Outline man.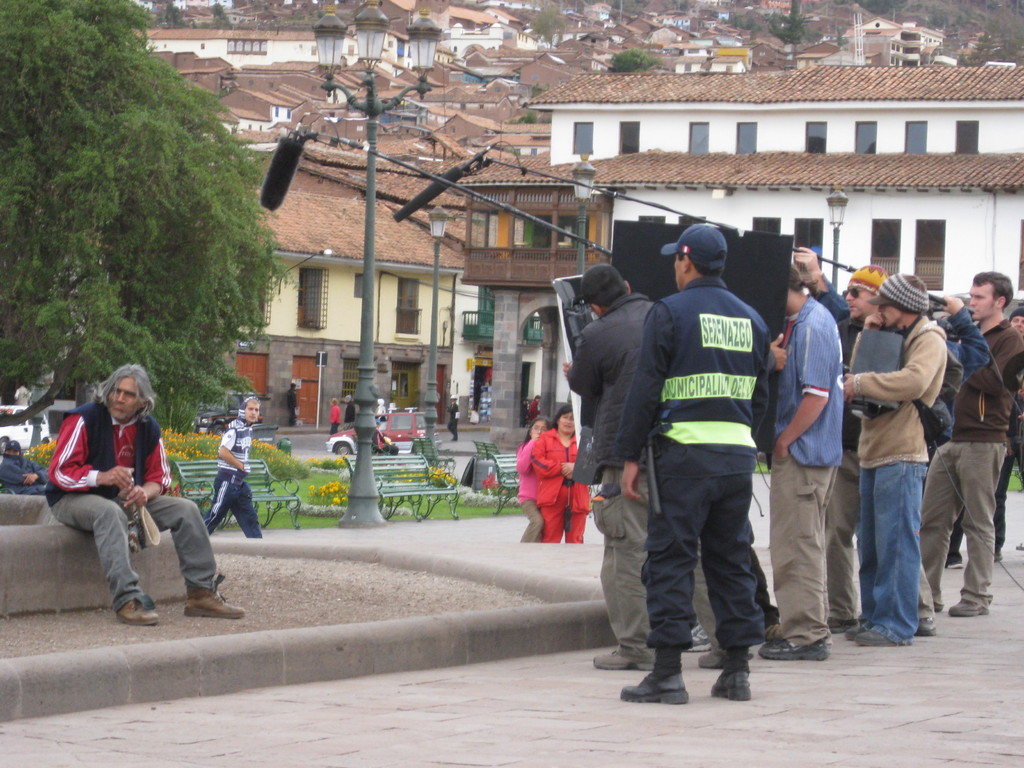
Outline: detection(840, 268, 951, 648).
